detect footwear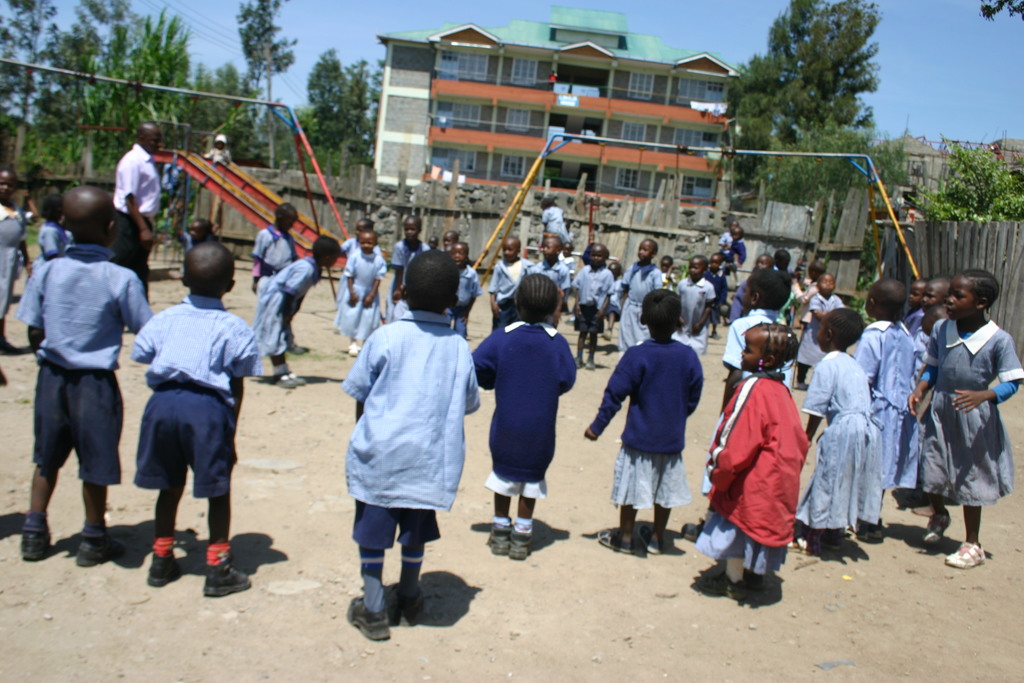
x1=596, y1=532, x2=633, y2=554
